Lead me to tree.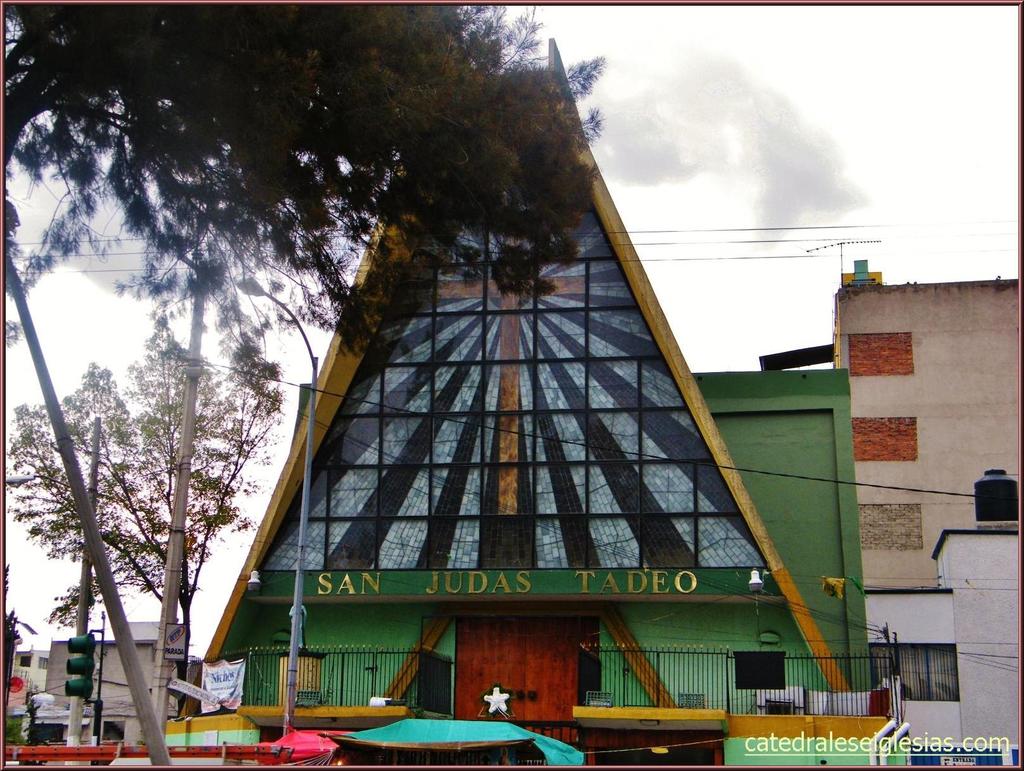
Lead to <box>0,0,605,341</box>.
